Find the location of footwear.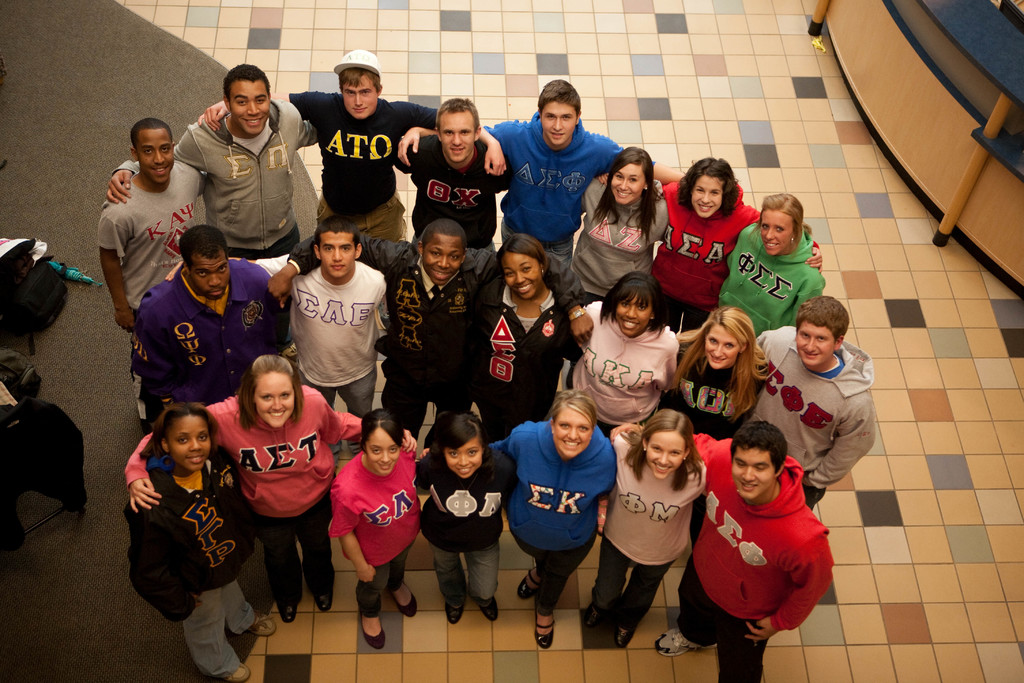
Location: x1=245 y1=613 x2=283 y2=638.
